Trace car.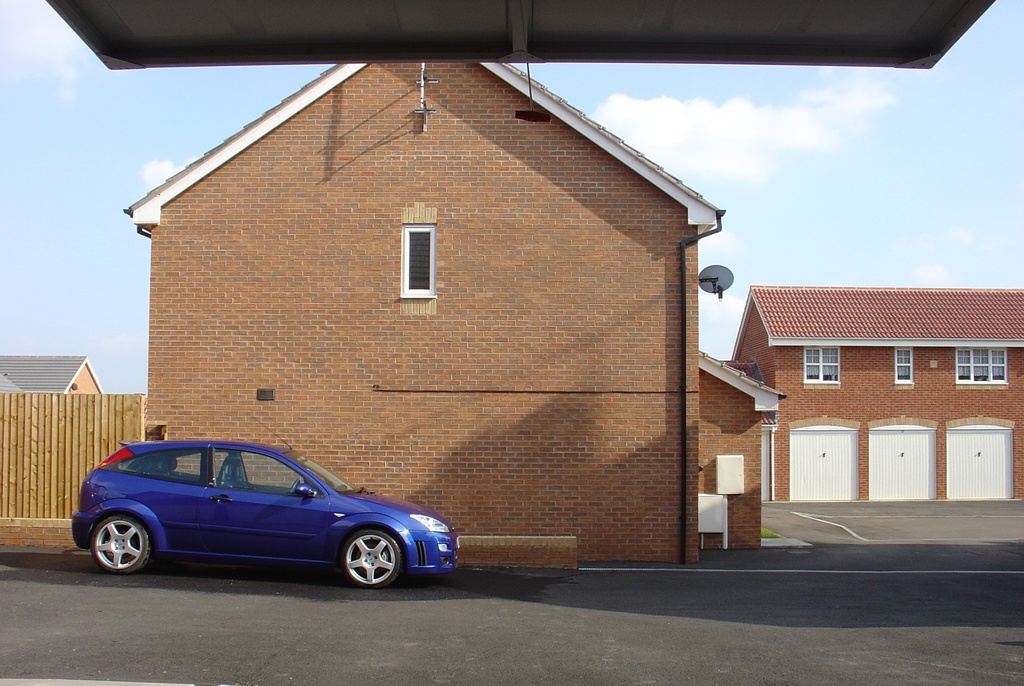
Traced to (x1=68, y1=418, x2=457, y2=589).
